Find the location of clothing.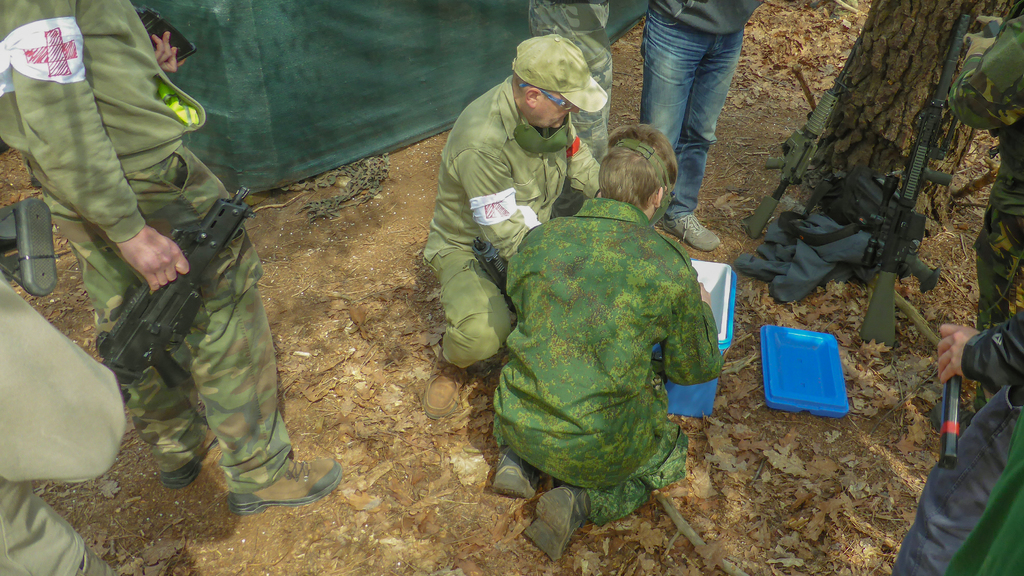
Location: BBox(529, 0, 611, 204).
